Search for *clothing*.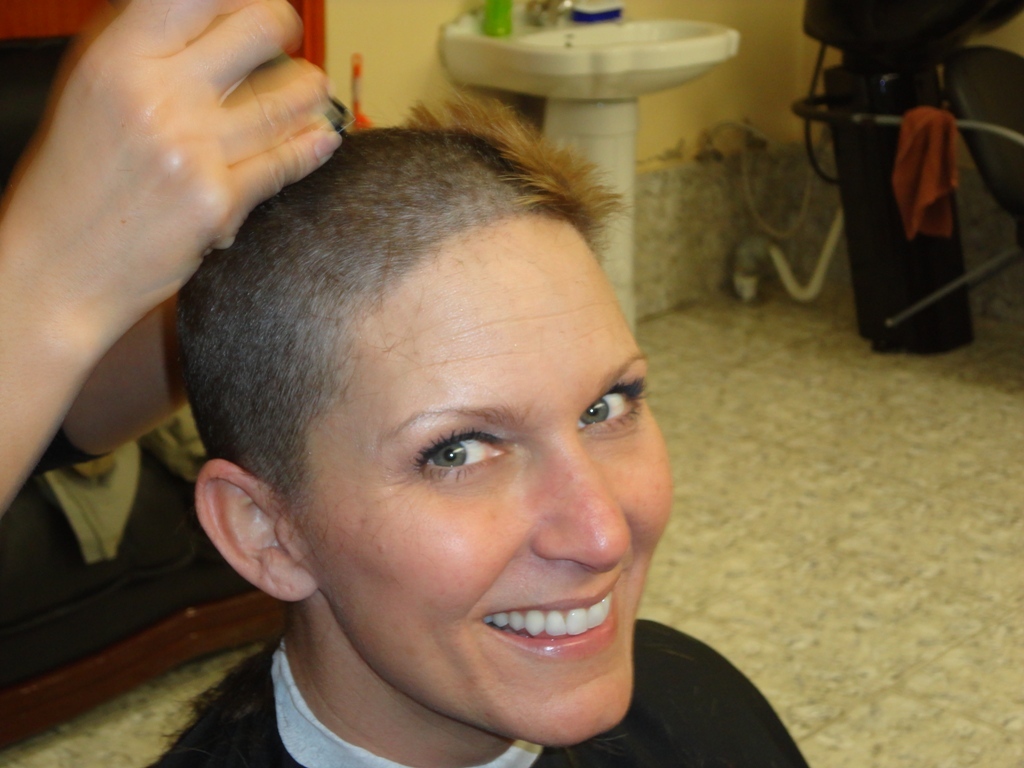
Found at <bbox>146, 628, 809, 767</bbox>.
